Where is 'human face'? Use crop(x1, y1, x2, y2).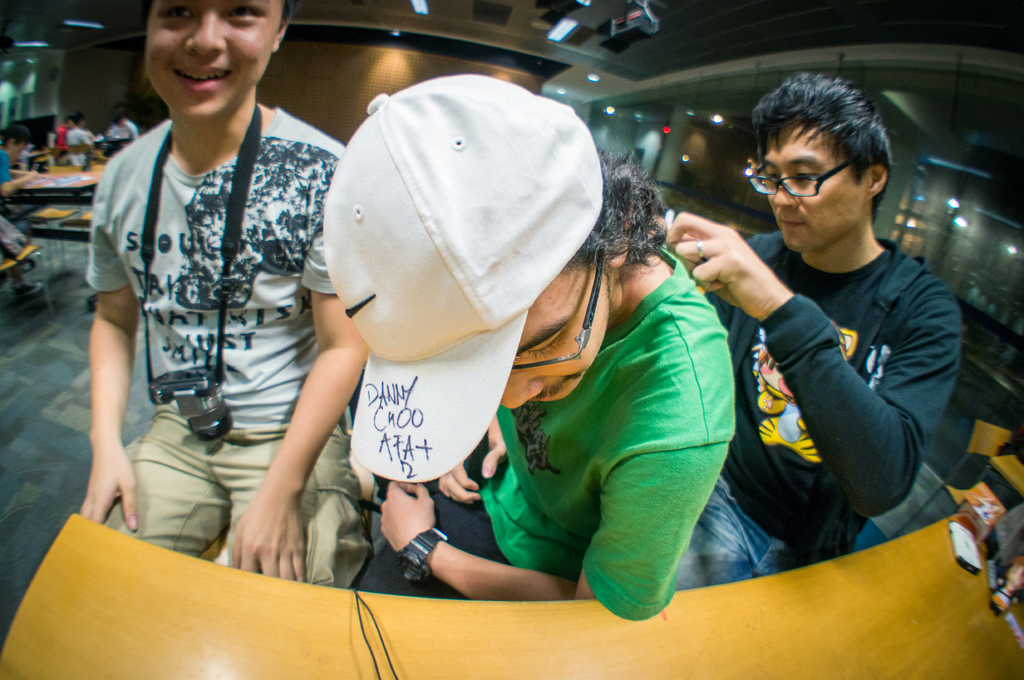
crop(503, 272, 609, 411).
